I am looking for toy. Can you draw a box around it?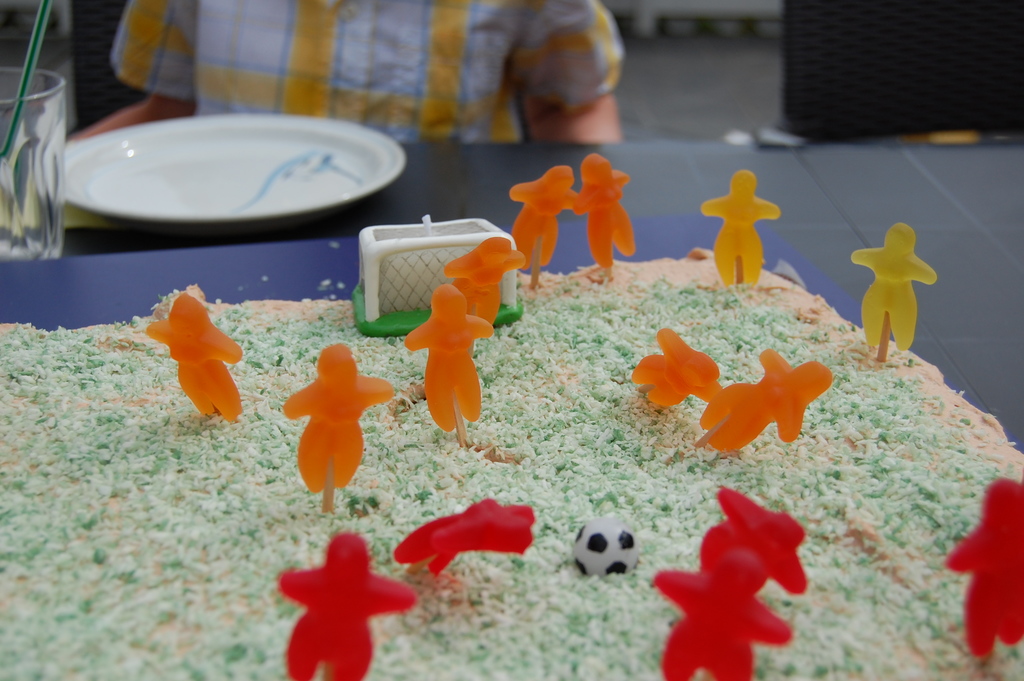
Sure, the bounding box is bbox=[851, 224, 938, 356].
